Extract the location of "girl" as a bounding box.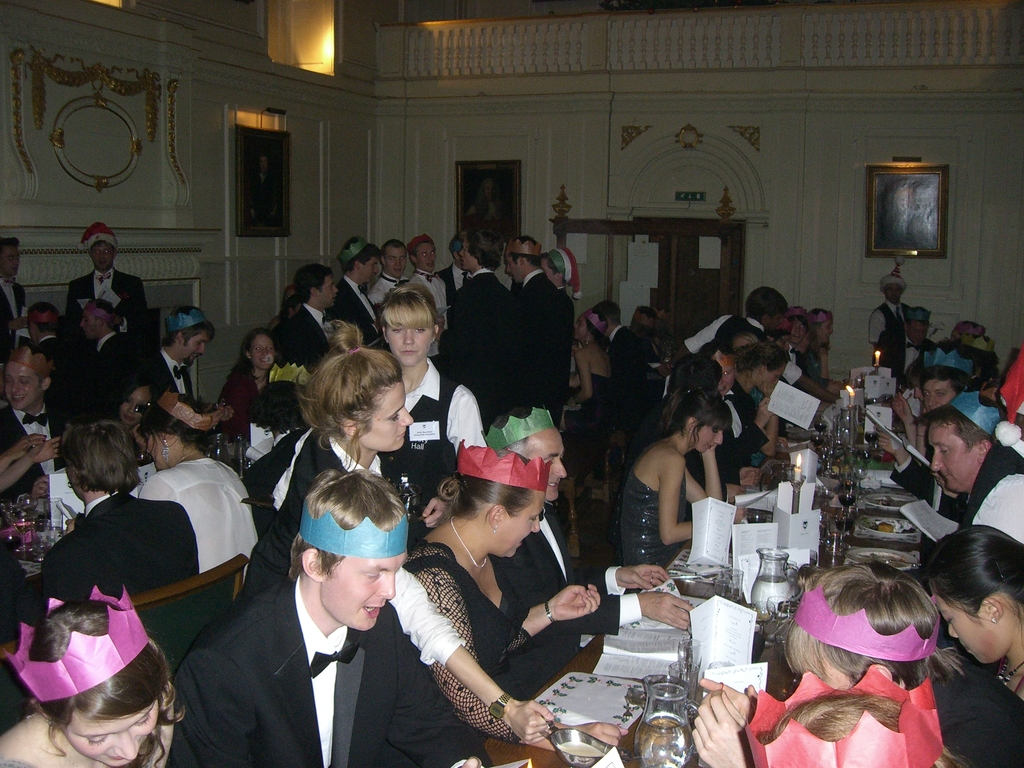
[x1=376, y1=278, x2=492, y2=521].
